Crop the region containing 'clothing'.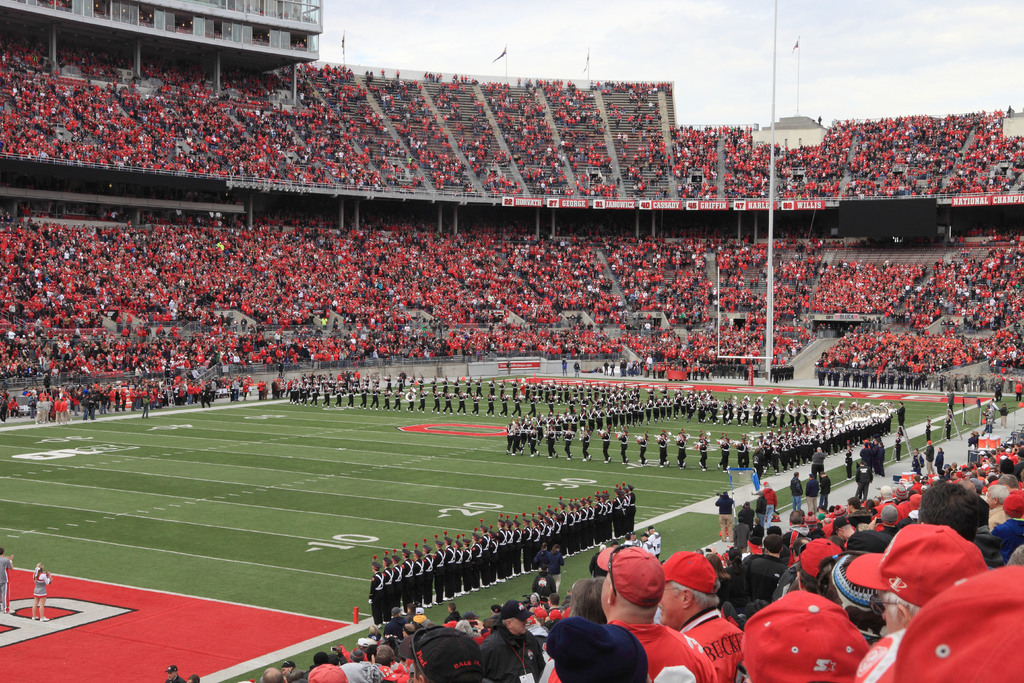
Crop region: (787,479,803,504).
